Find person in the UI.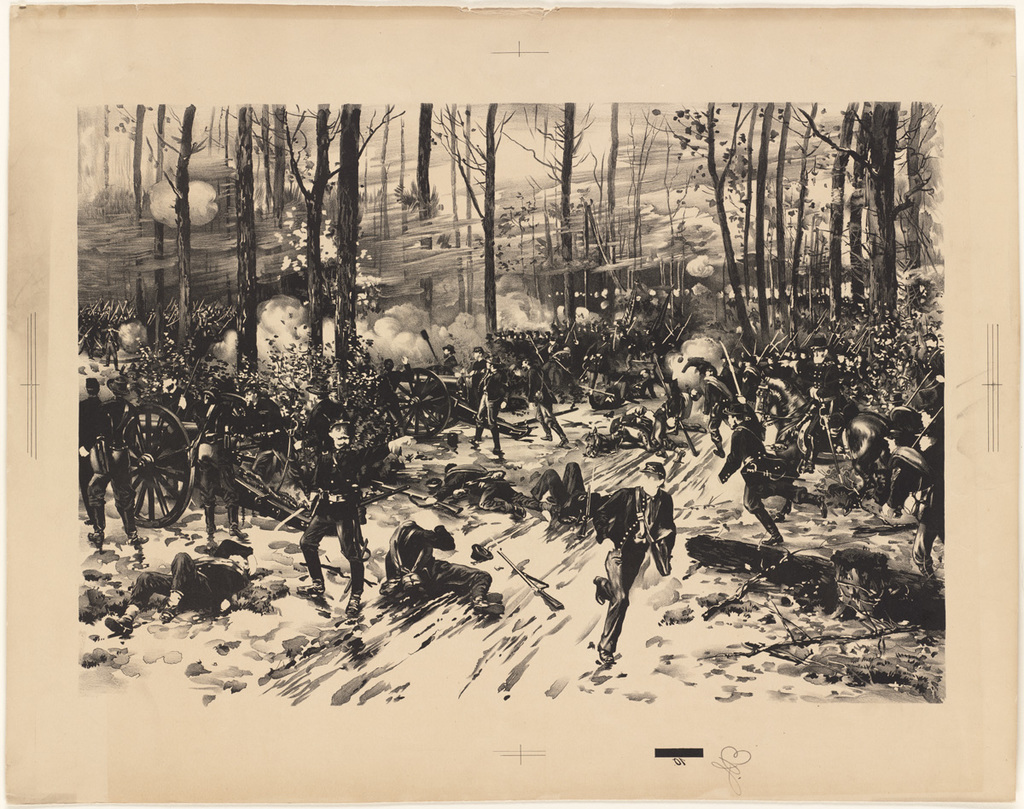
UI element at crop(387, 515, 511, 618).
